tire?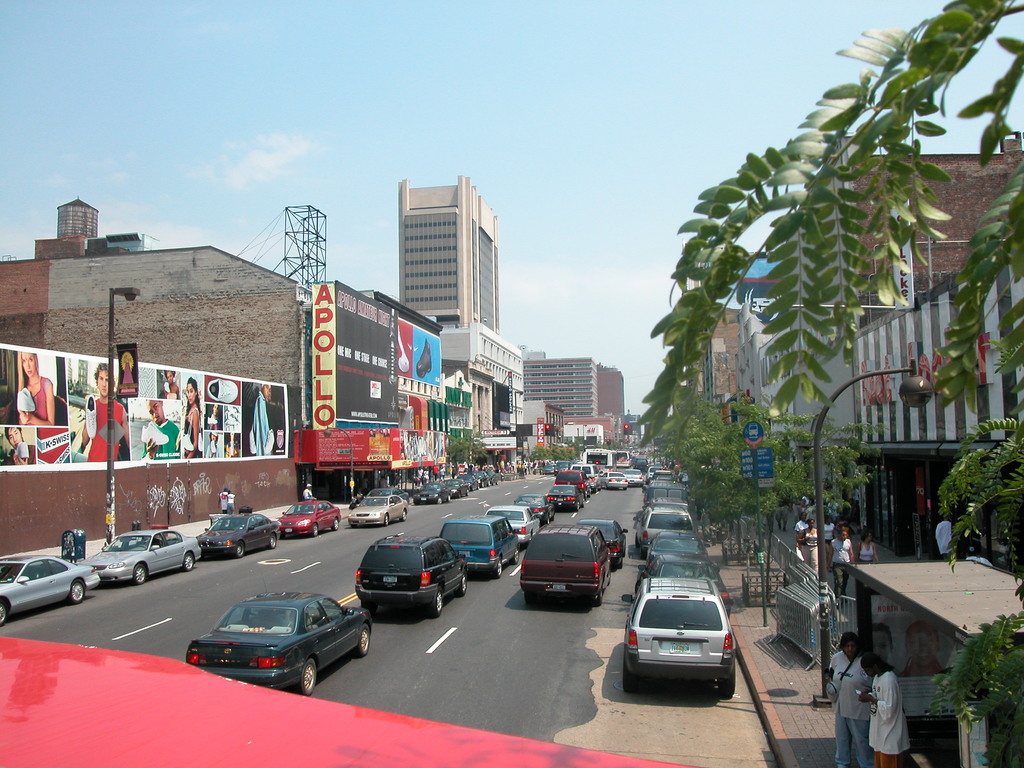
381 511 390 524
